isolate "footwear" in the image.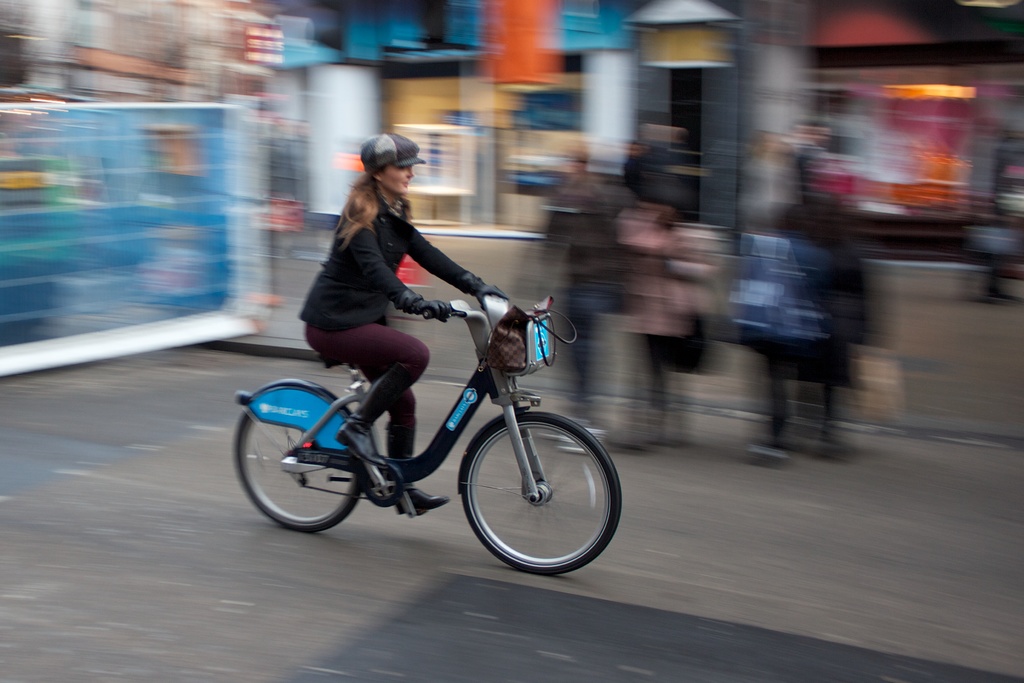
Isolated region: rect(335, 425, 390, 465).
